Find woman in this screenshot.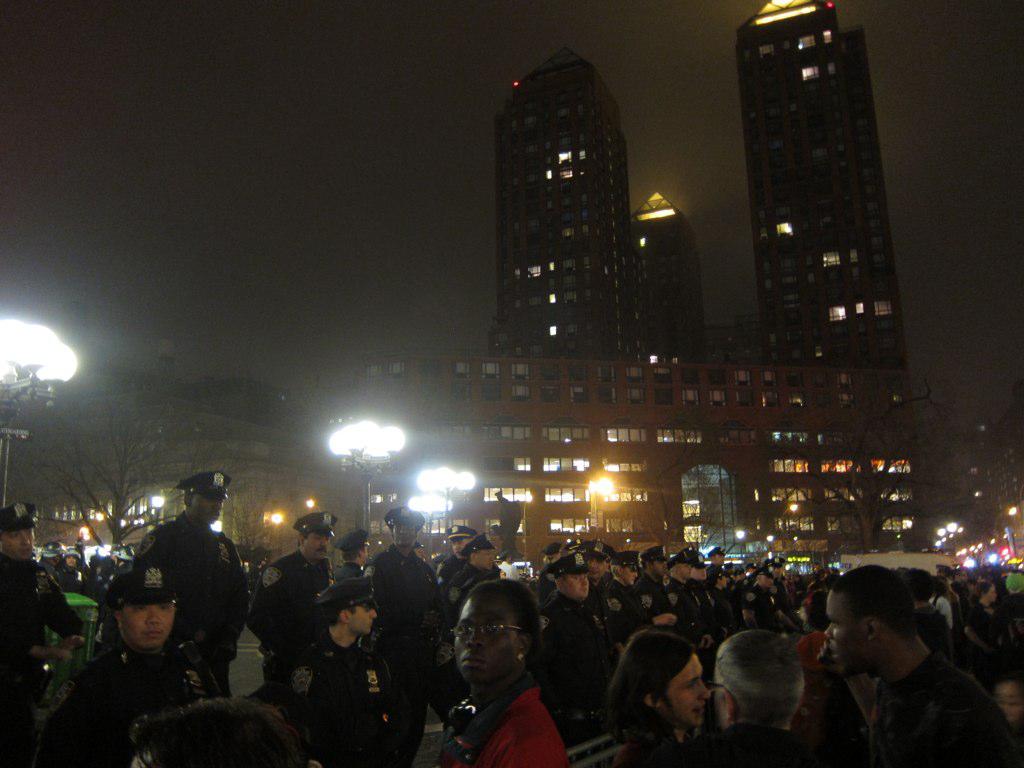
The bounding box for woman is BBox(964, 583, 1008, 667).
